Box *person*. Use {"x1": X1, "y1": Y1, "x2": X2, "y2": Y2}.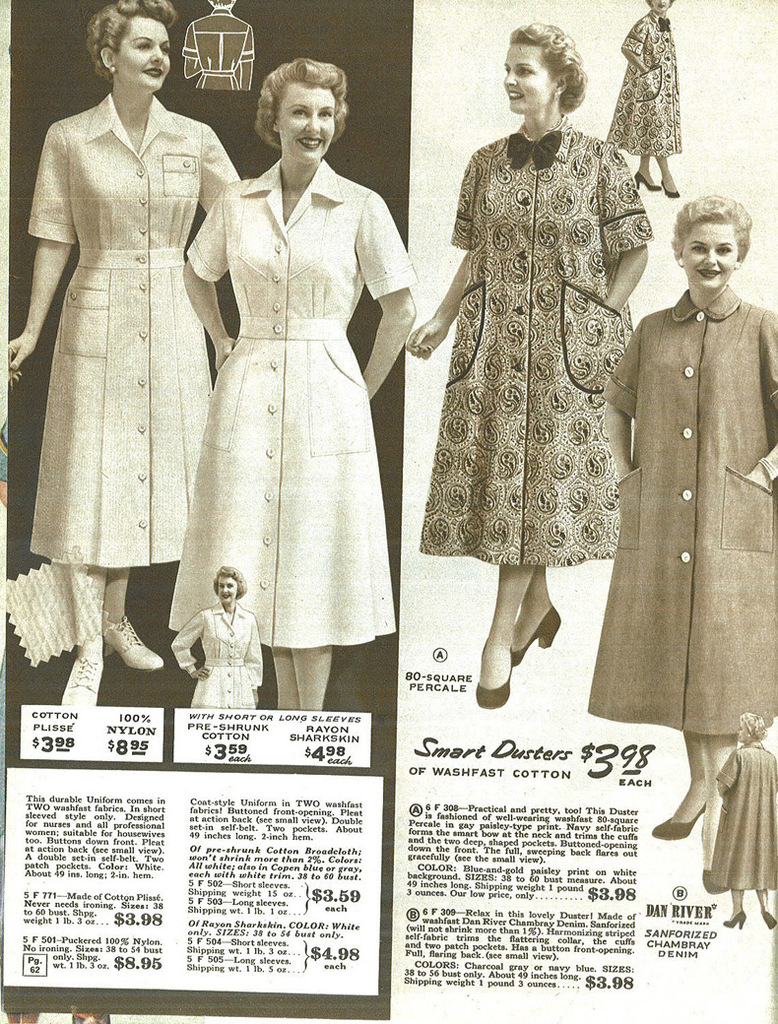
{"x1": 8, "y1": 2, "x2": 240, "y2": 711}.
